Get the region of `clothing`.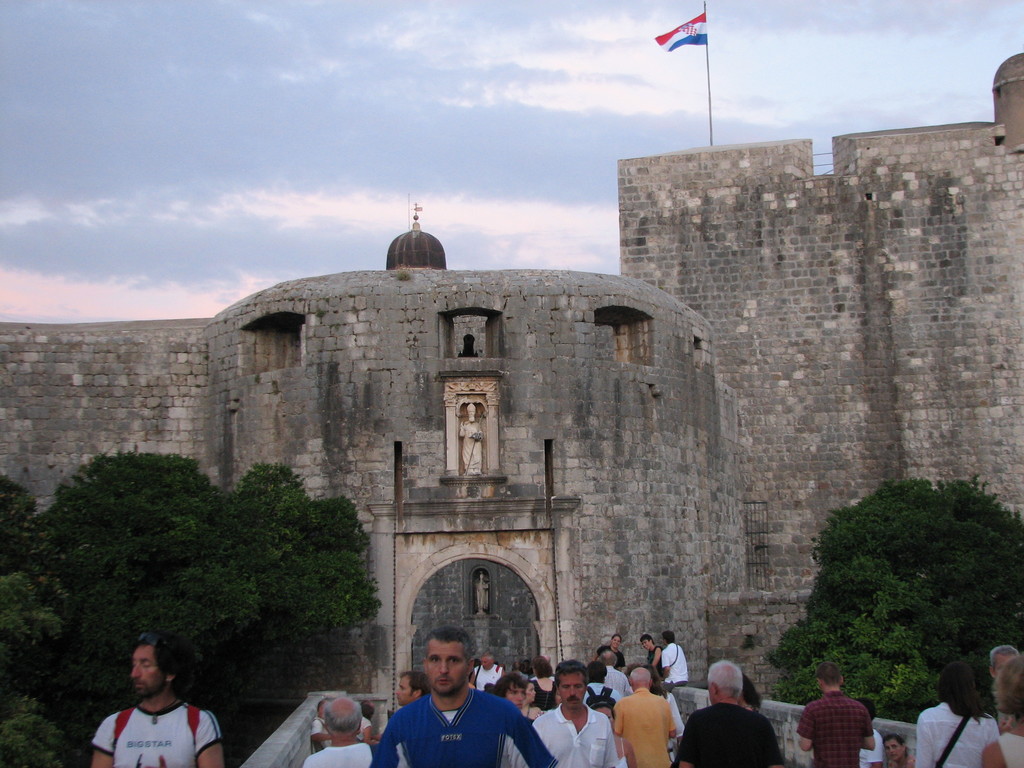
(left=596, top=645, right=628, bottom=666).
